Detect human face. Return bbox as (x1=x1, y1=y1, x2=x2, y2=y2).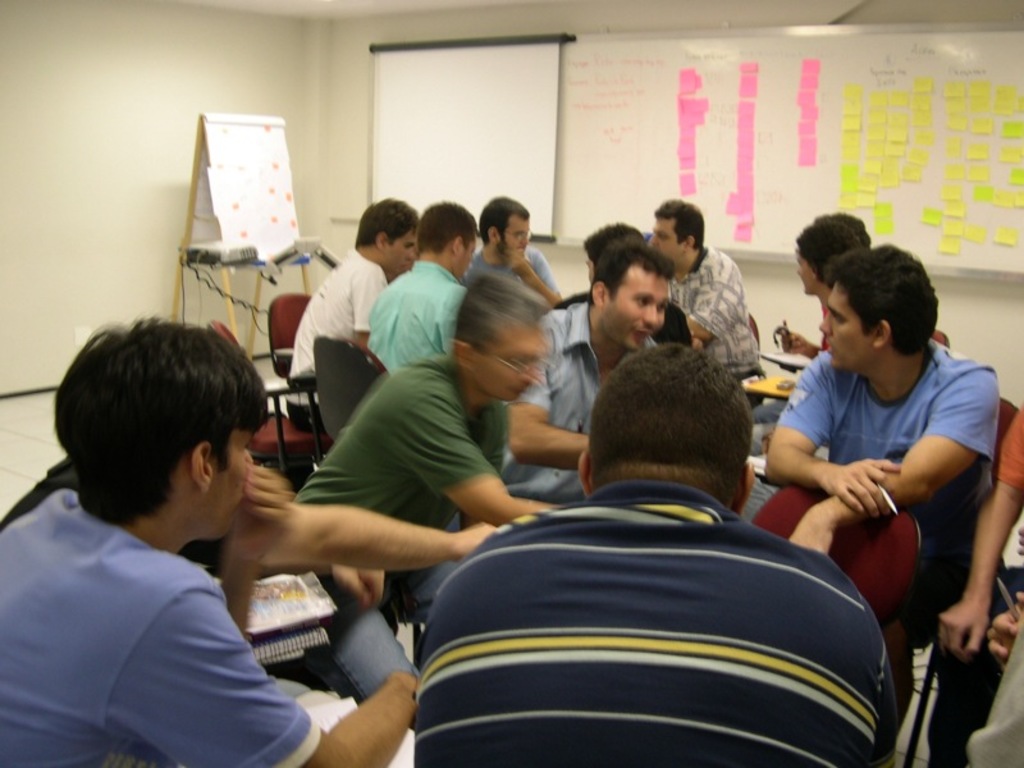
(x1=223, y1=428, x2=252, y2=541).
